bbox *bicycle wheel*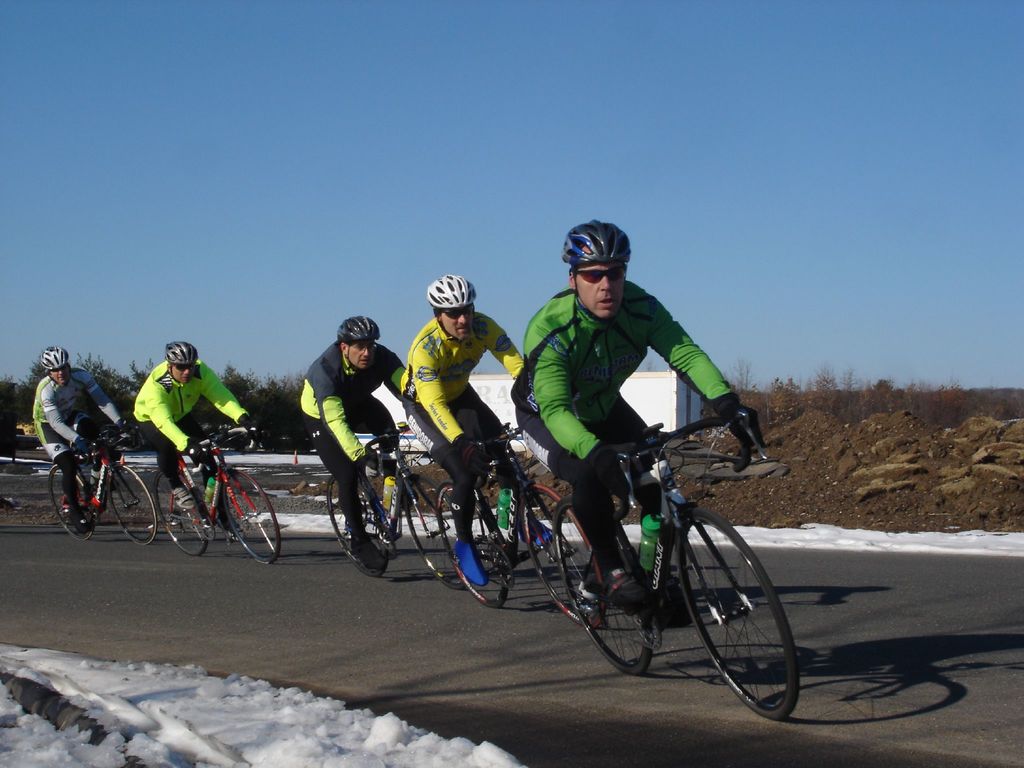
[221, 468, 280, 568]
